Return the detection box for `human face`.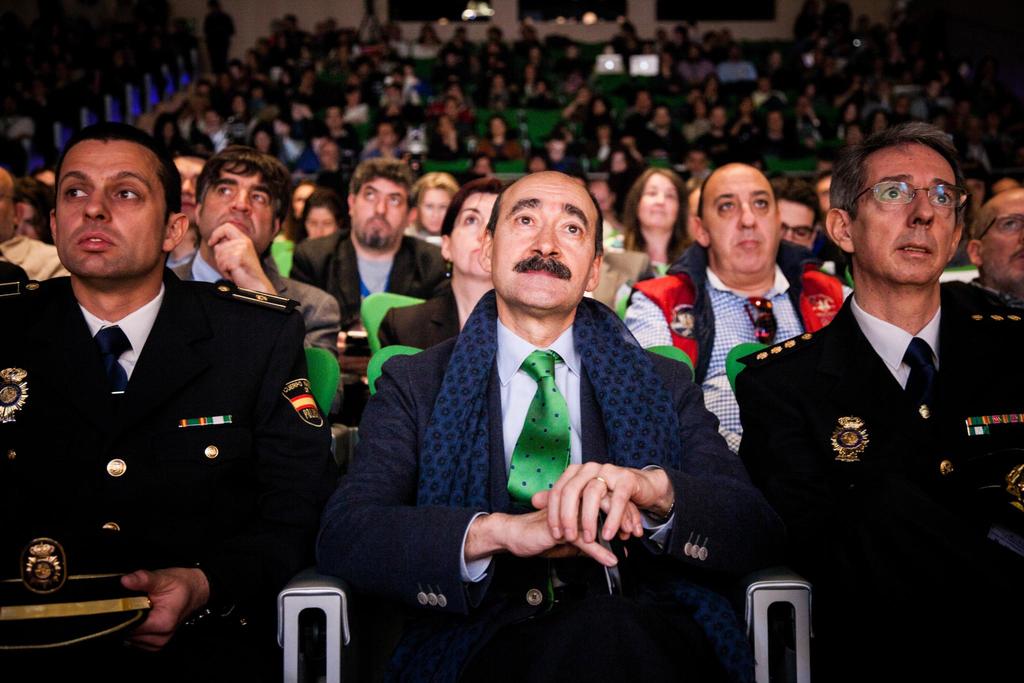
452:194:497:279.
